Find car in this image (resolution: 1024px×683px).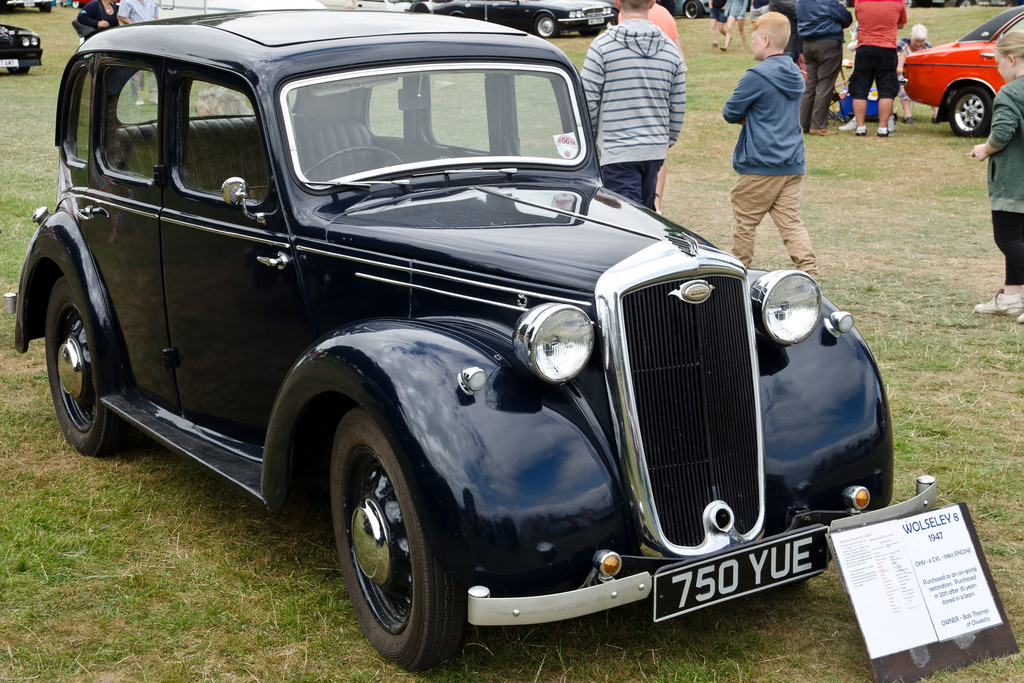
[0, 19, 41, 72].
